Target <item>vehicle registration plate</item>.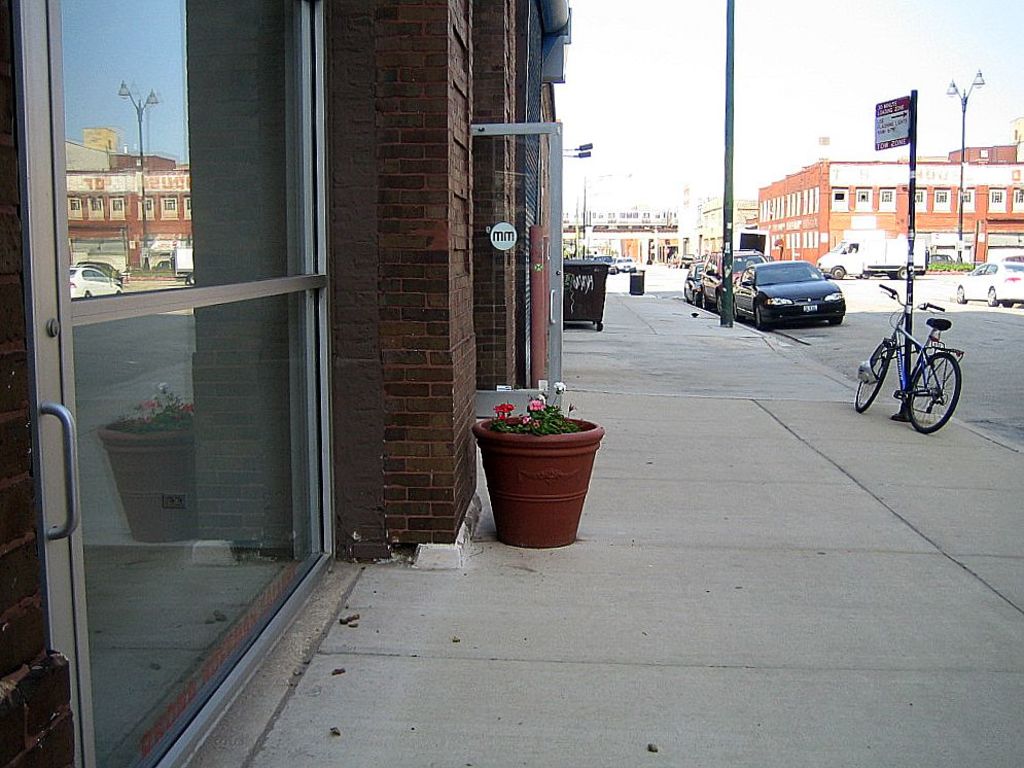
Target region: 800 301 816 313.
